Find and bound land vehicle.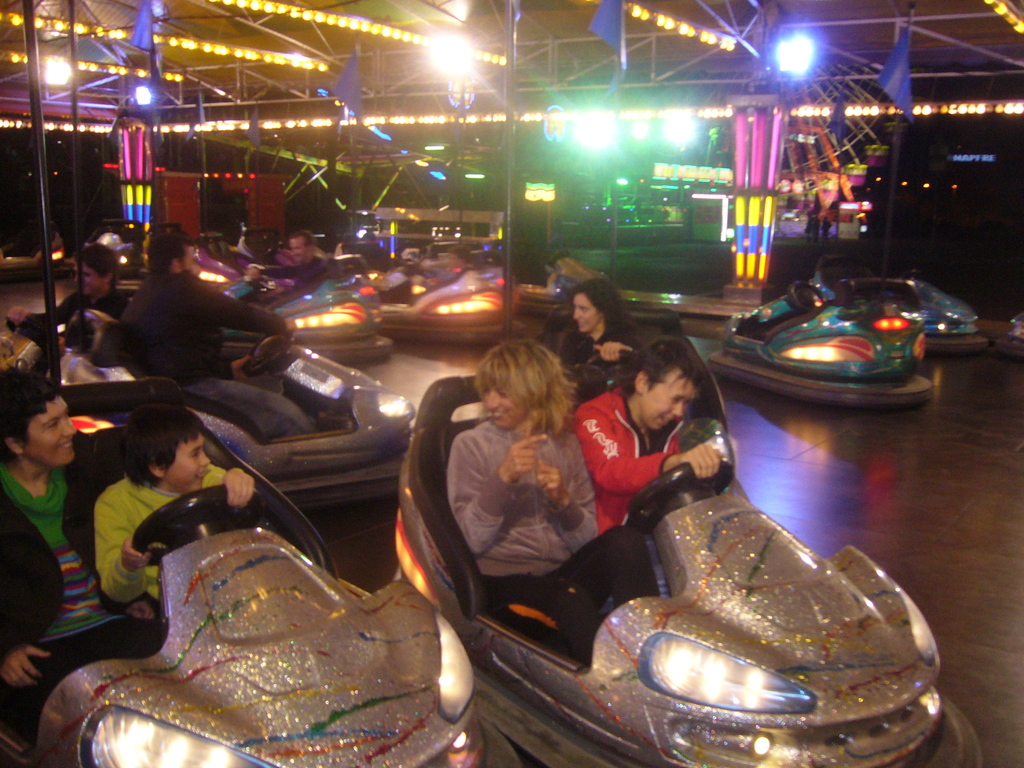
Bound: region(3, 265, 145, 381).
